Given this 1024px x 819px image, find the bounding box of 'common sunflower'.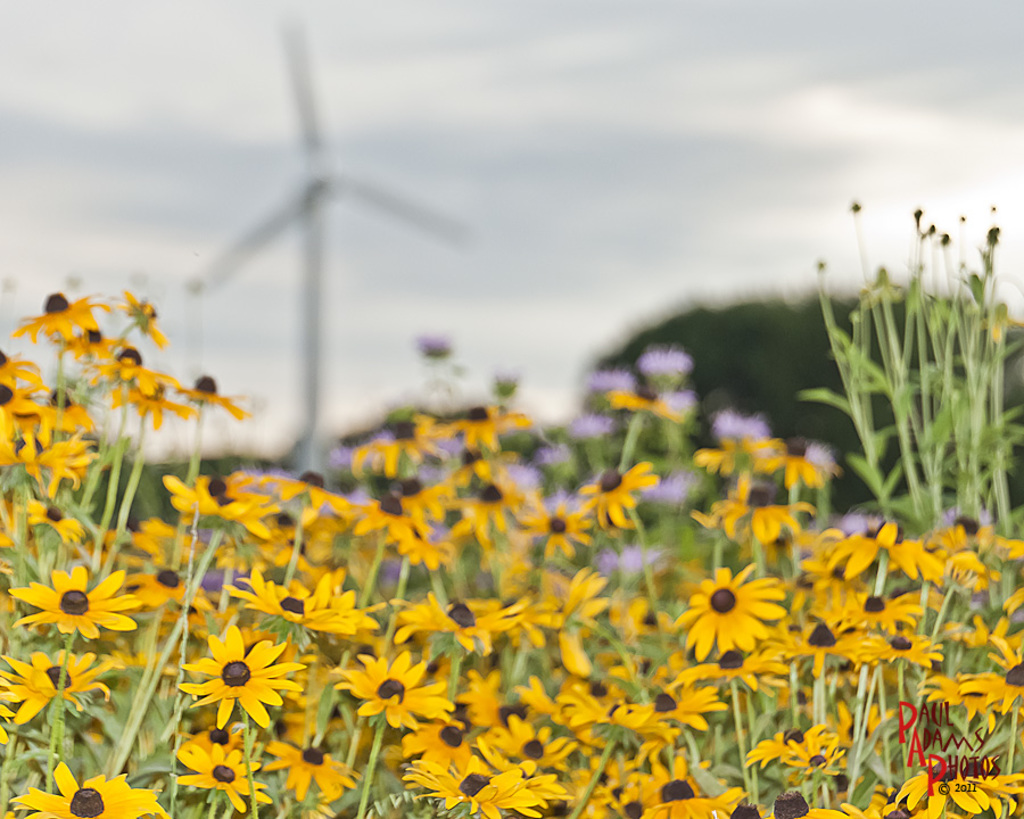
rect(347, 654, 461, 730).
